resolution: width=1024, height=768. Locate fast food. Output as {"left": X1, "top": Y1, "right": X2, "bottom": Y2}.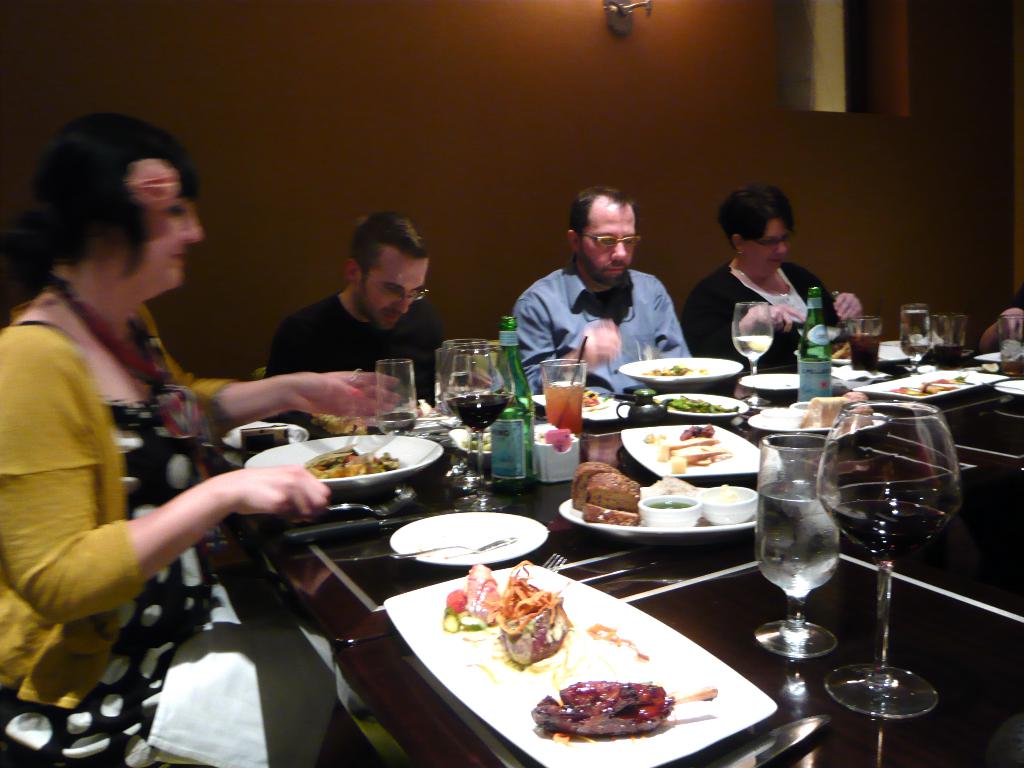
{"left": 654, "top": 390, "right": 730, "bottom": 412}.
